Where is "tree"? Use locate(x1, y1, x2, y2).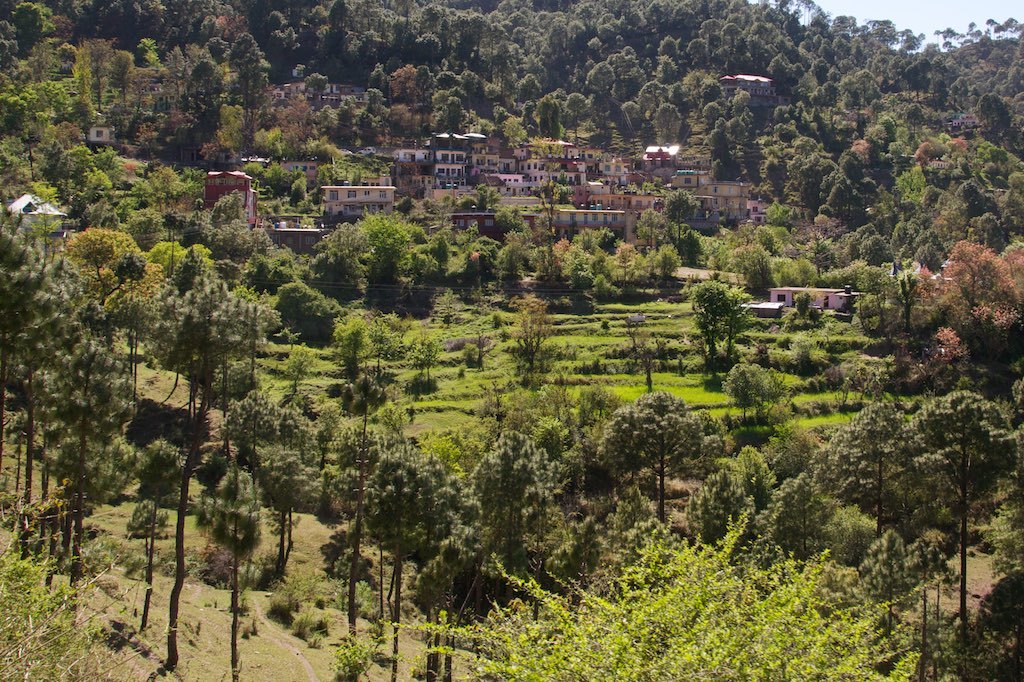
locate(347, 170, 367, 186).
